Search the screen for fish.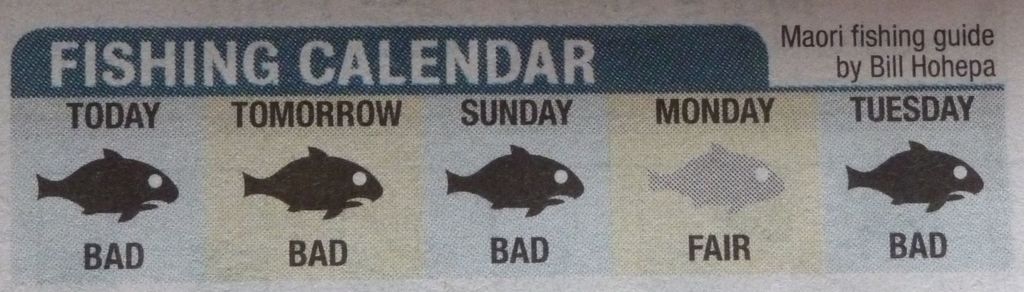
Found at box=[851, 138, 990, 222].
